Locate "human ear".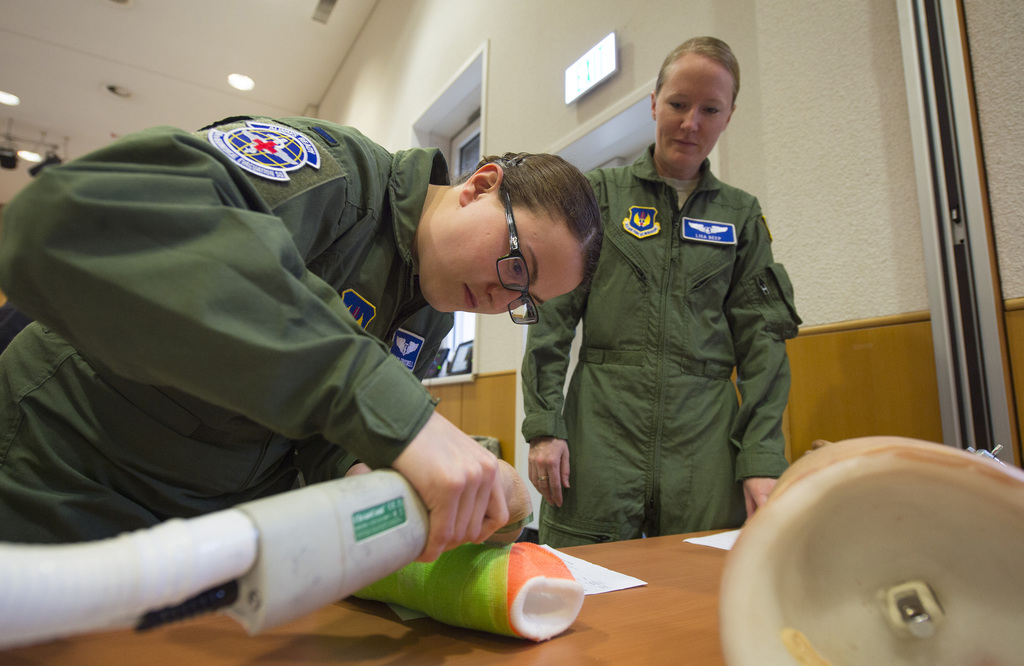
Bounding box: detection(726, 107, 738, 133).
